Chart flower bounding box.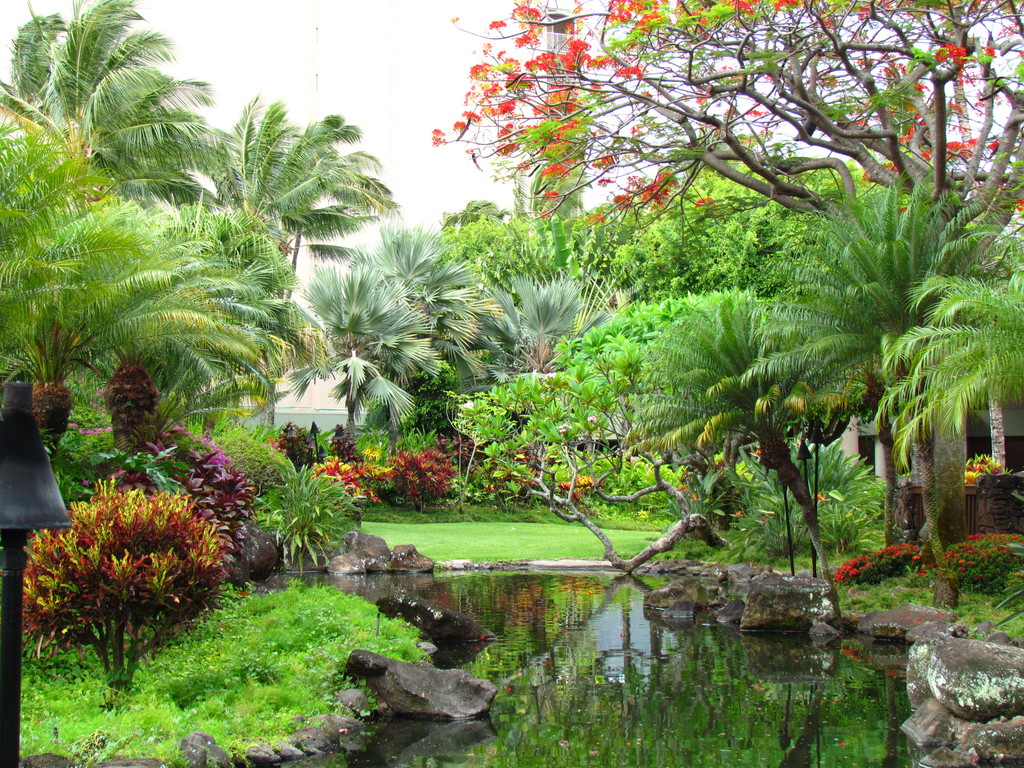
Charted: <region>969, 459, 1005, 484</region>.
